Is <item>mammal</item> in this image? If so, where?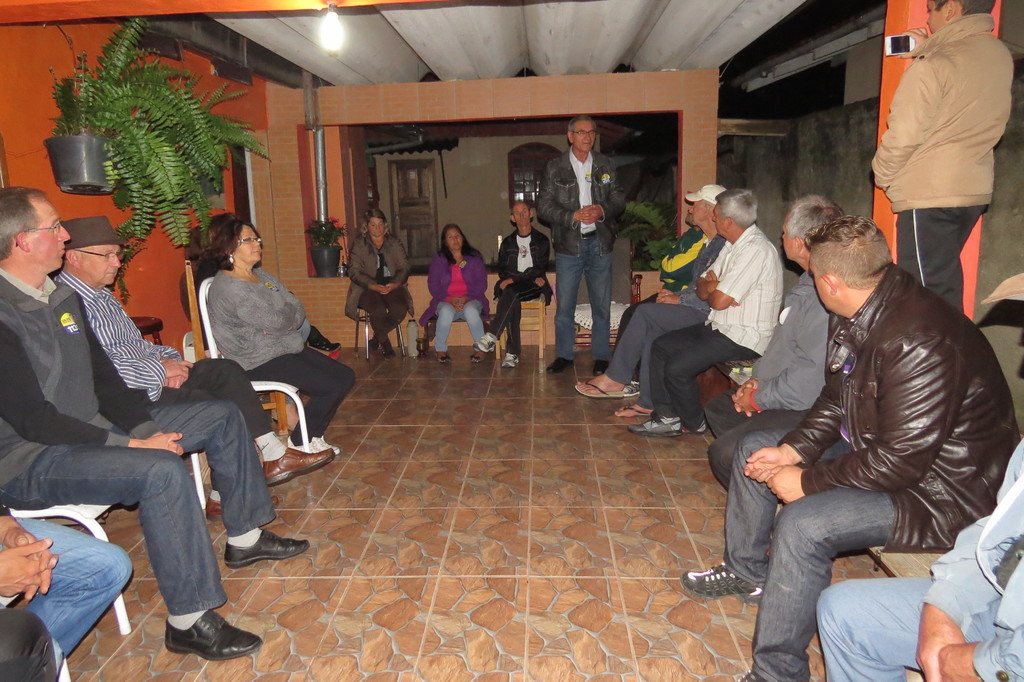
Yes, at detection(705, 189, 849, 492).
